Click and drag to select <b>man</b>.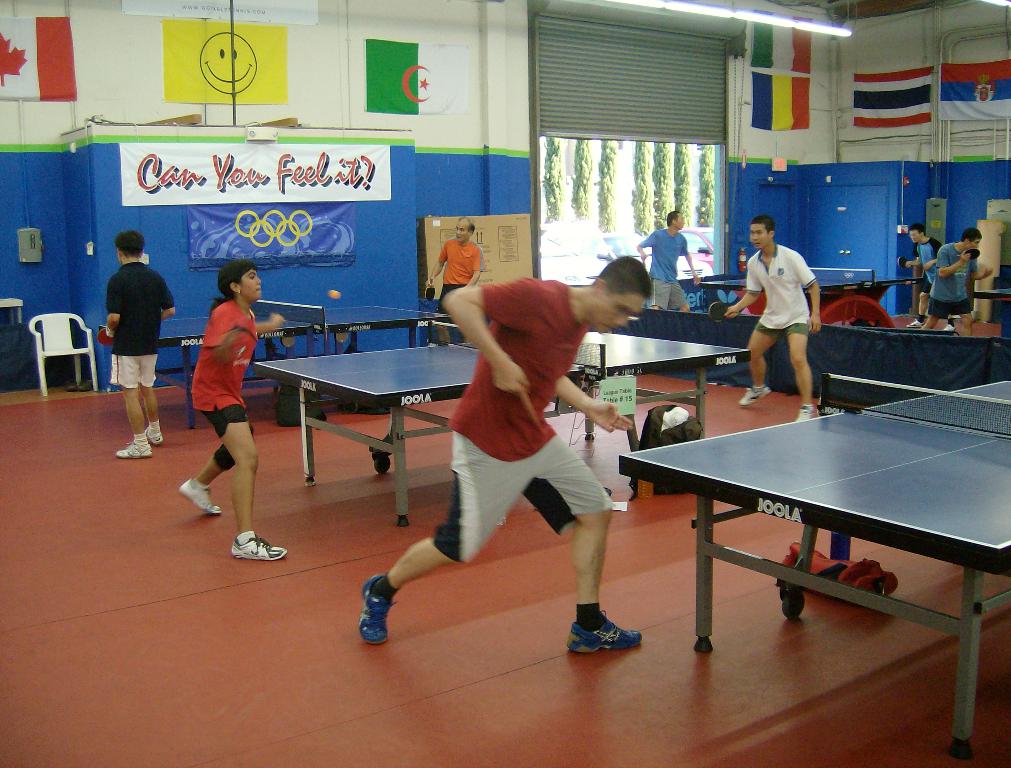
Selection: (x1=633, y1=210, x2=703, y2=315).
